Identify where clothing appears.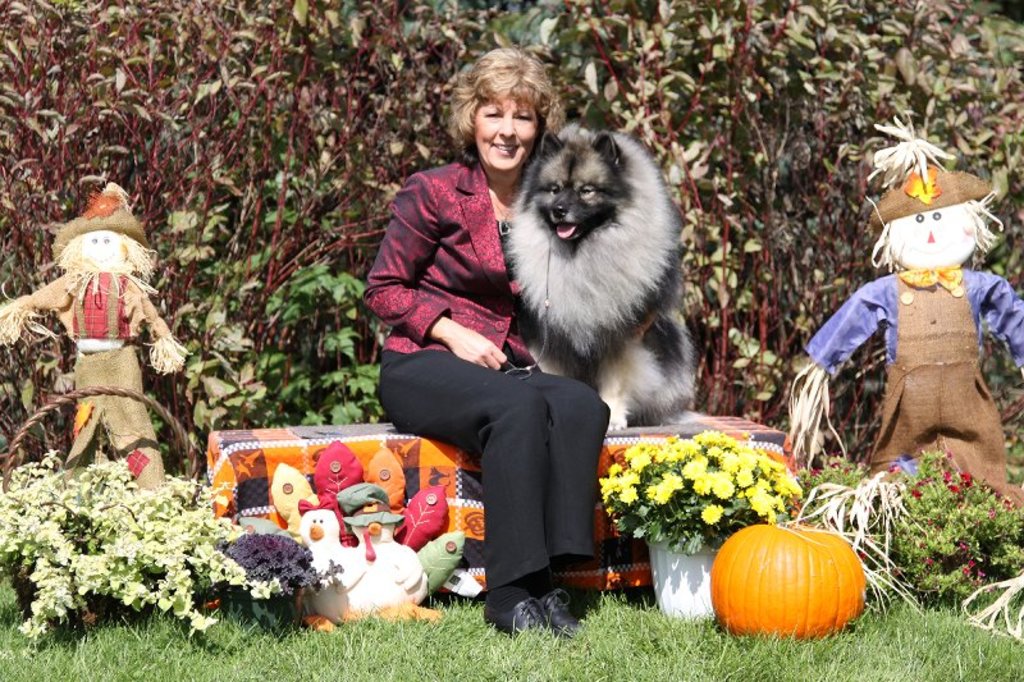
Appears at BBox(29, 269, 180, 488).
